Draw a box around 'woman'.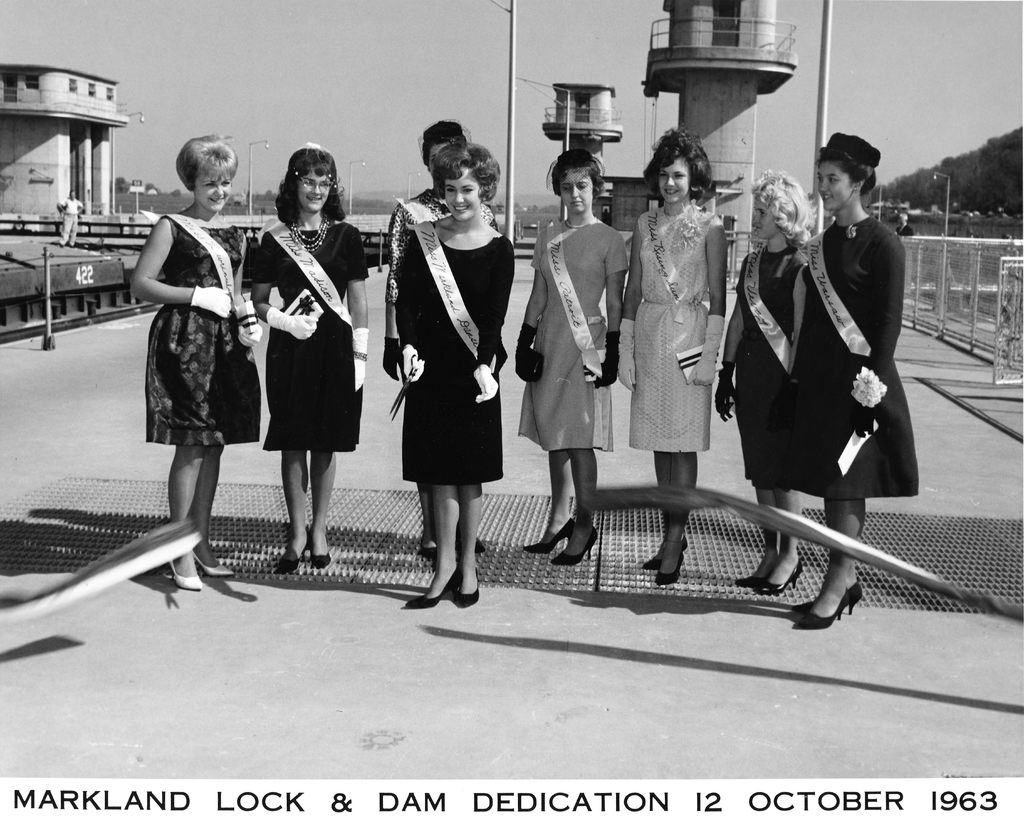
(772, 129, 924, 639).
